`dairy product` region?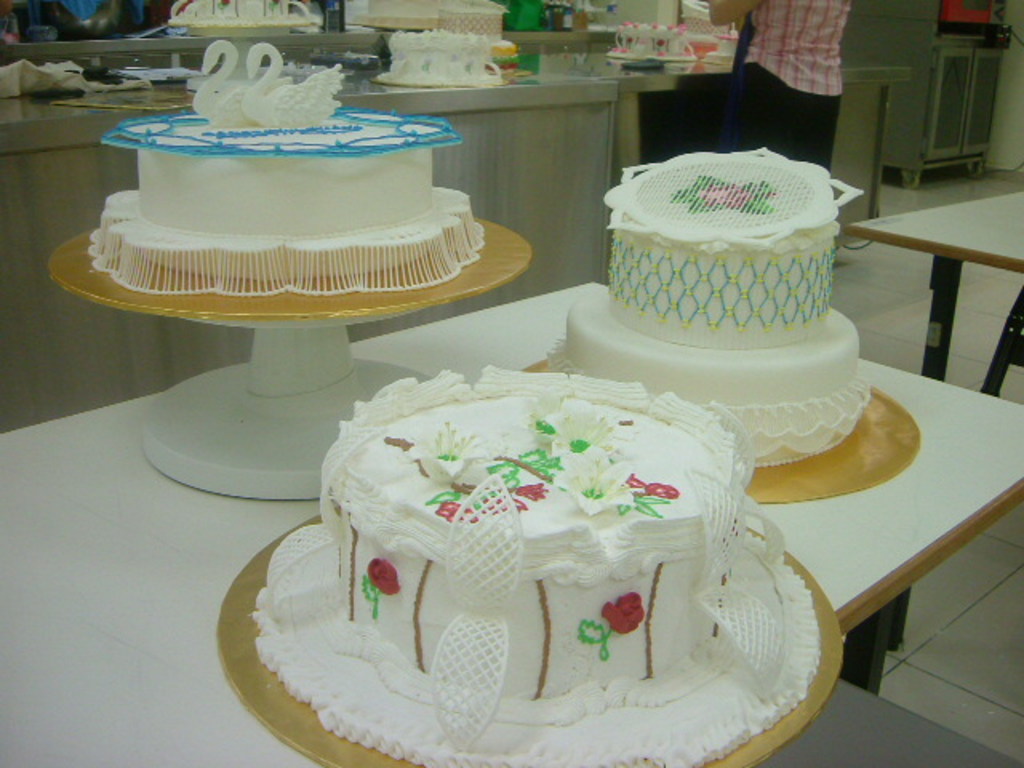
rect(614, 163, 835, 312)
